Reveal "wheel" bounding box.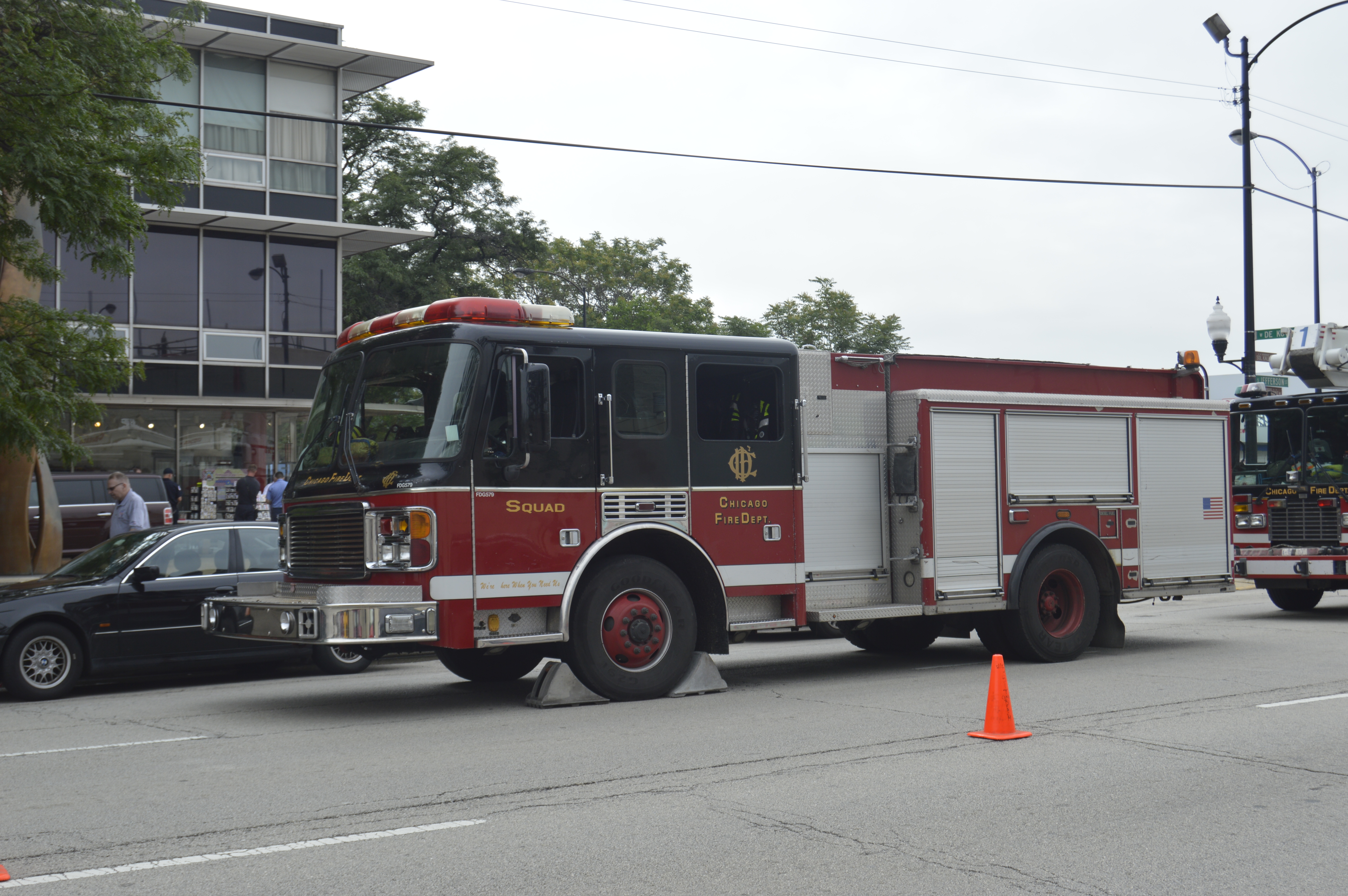
Revealed: <box>193,139,210,146</box>.
